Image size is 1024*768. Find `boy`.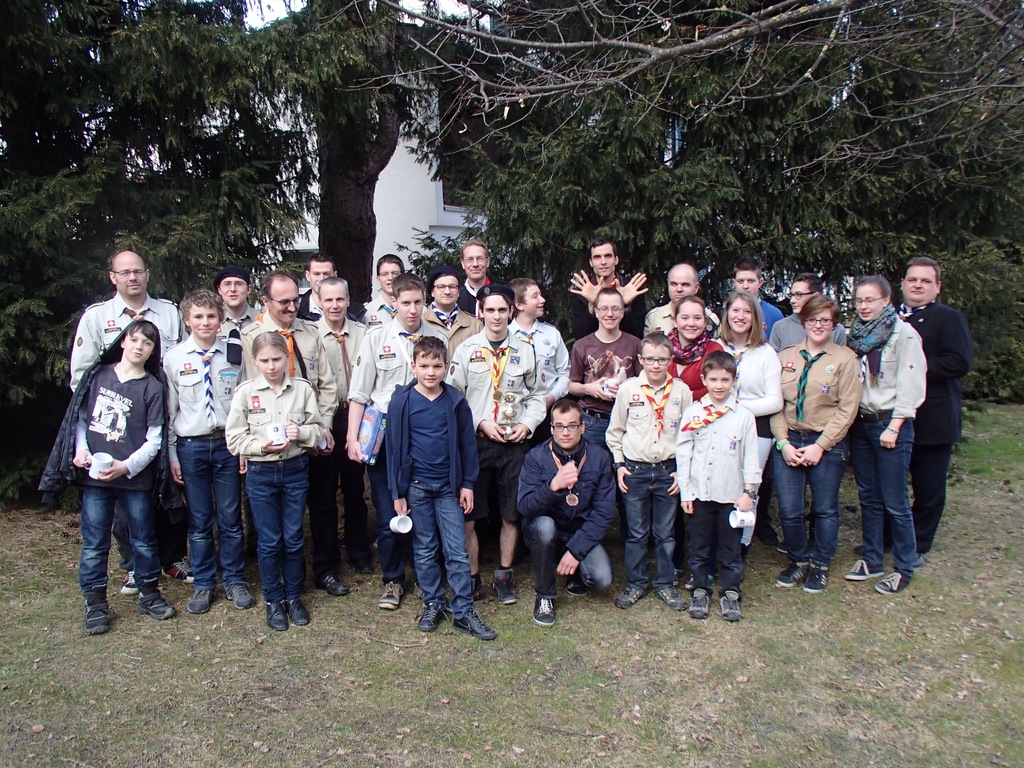
447 285 547 605.
